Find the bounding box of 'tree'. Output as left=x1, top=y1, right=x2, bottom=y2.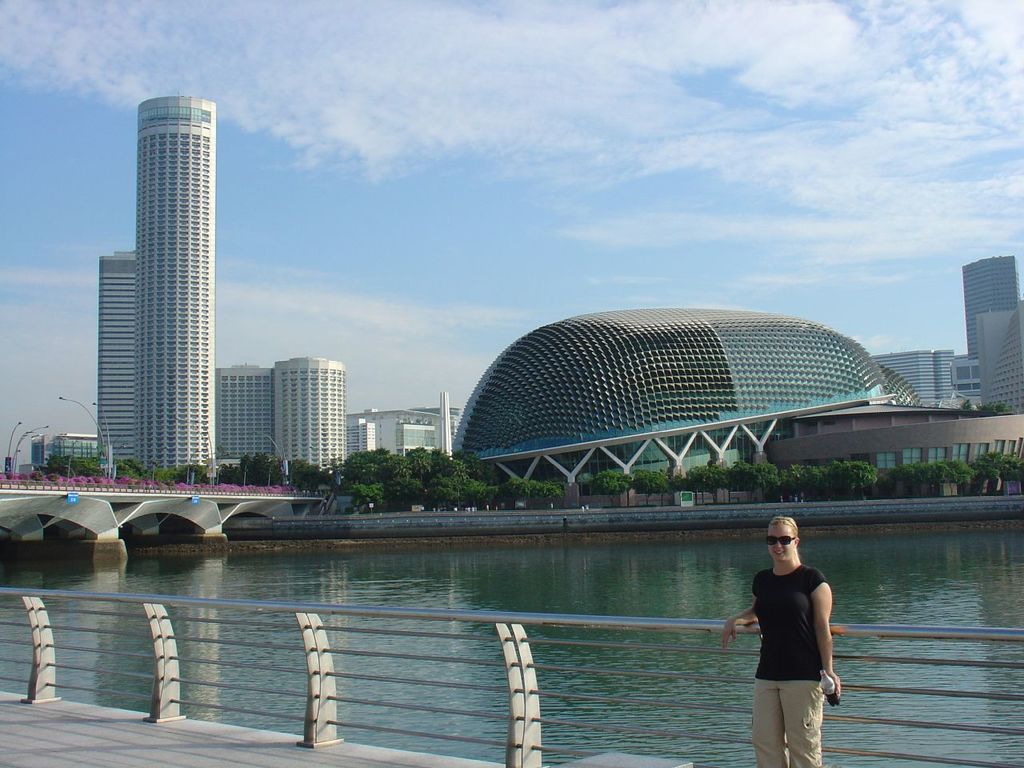
left=726, top=458, right=750, bottom=484.
